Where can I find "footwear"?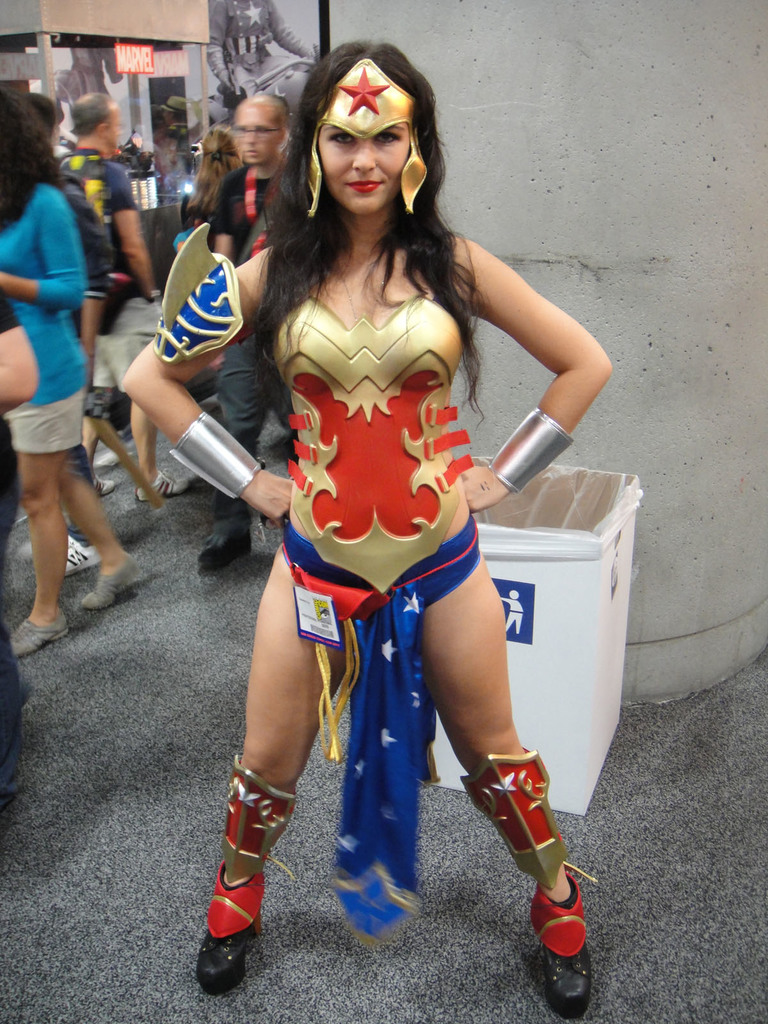
You can find it at [200,532,247,560].
